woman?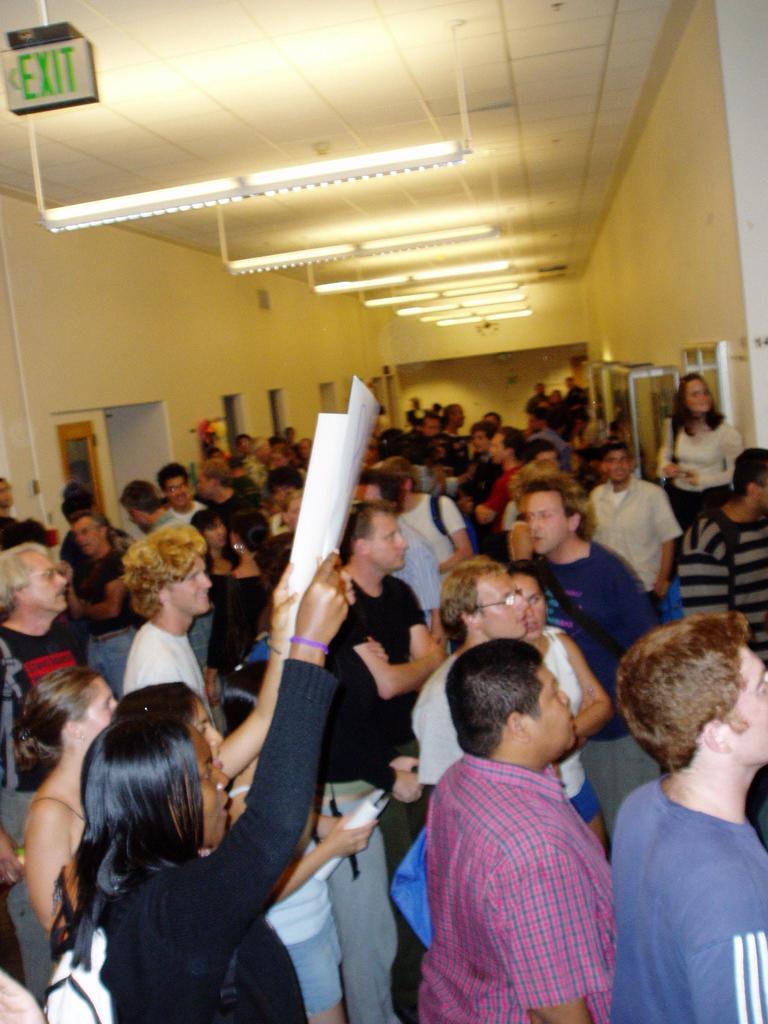
detection(18, 659, 121, 924)
